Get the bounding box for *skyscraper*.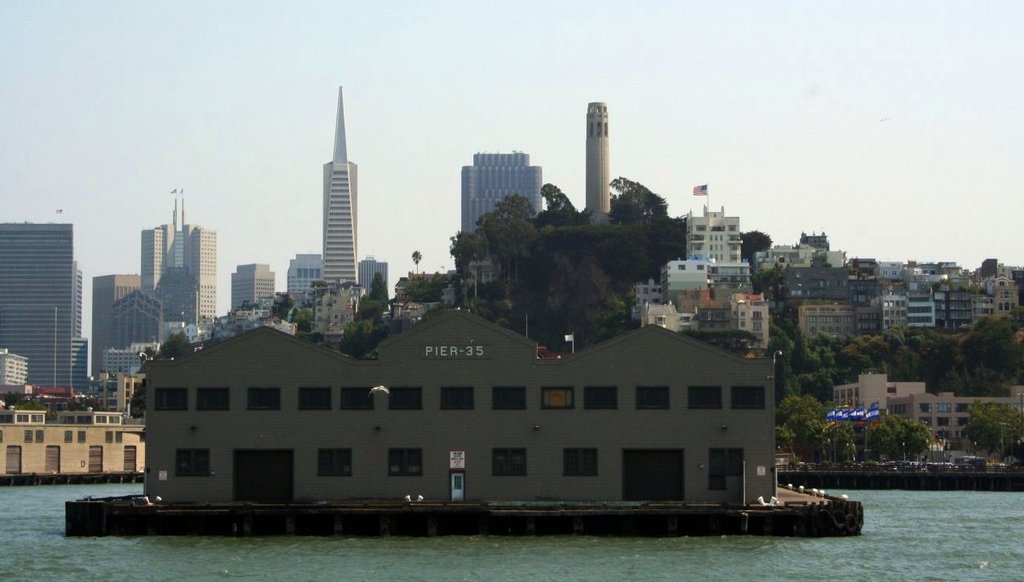
(x1=455, y1=140, x2=566, y2=293).
